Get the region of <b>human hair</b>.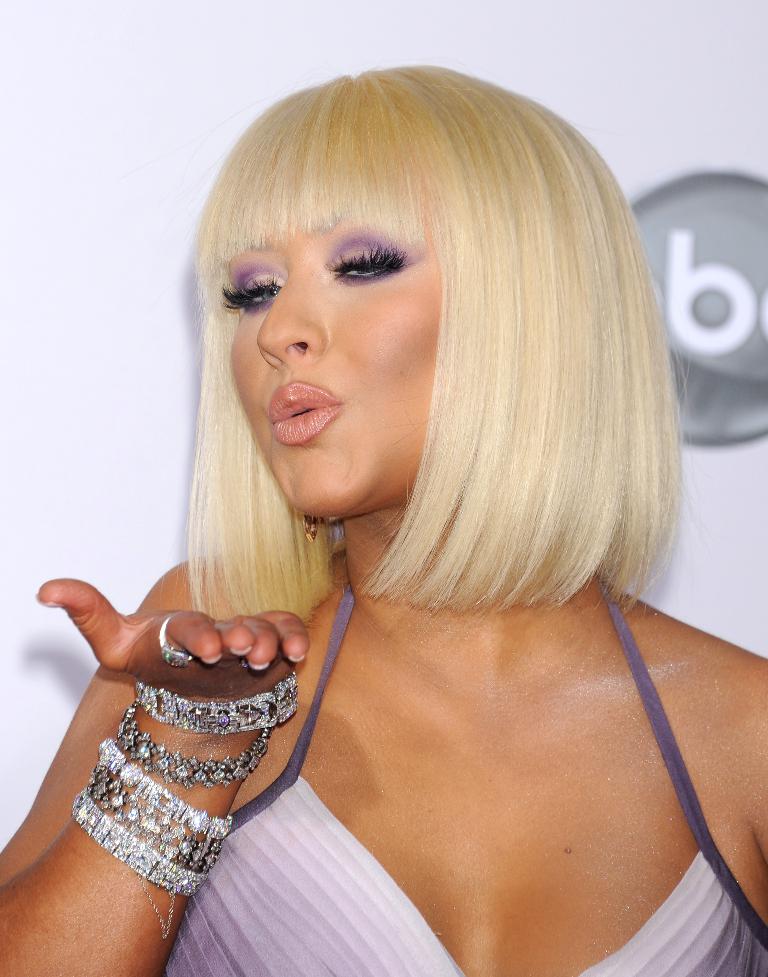
x1=183, y1=70, x2=684, y2=617.
